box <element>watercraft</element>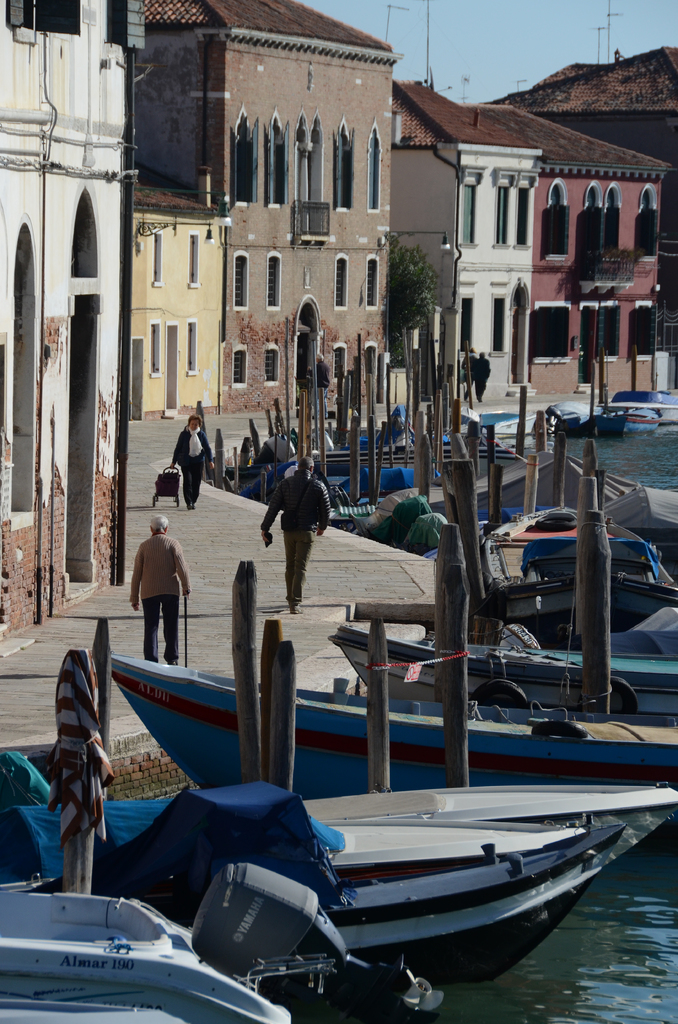
{"x1": 250, "y1": 444, "x2": 456, "y2": 535}
